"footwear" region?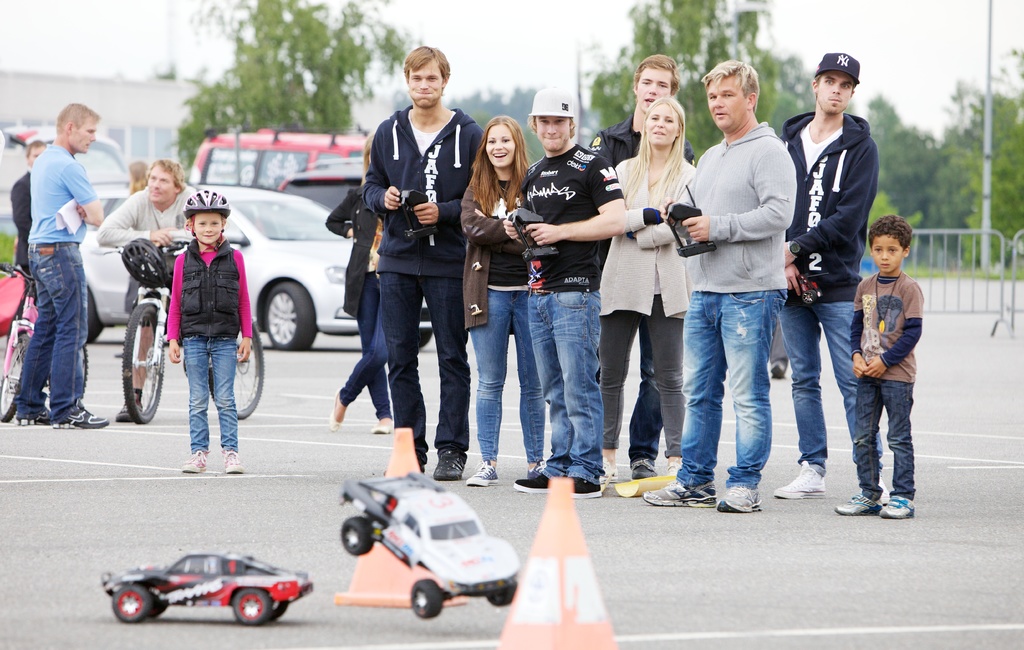
<bbox>375, 414, 392, 435</bbox>
